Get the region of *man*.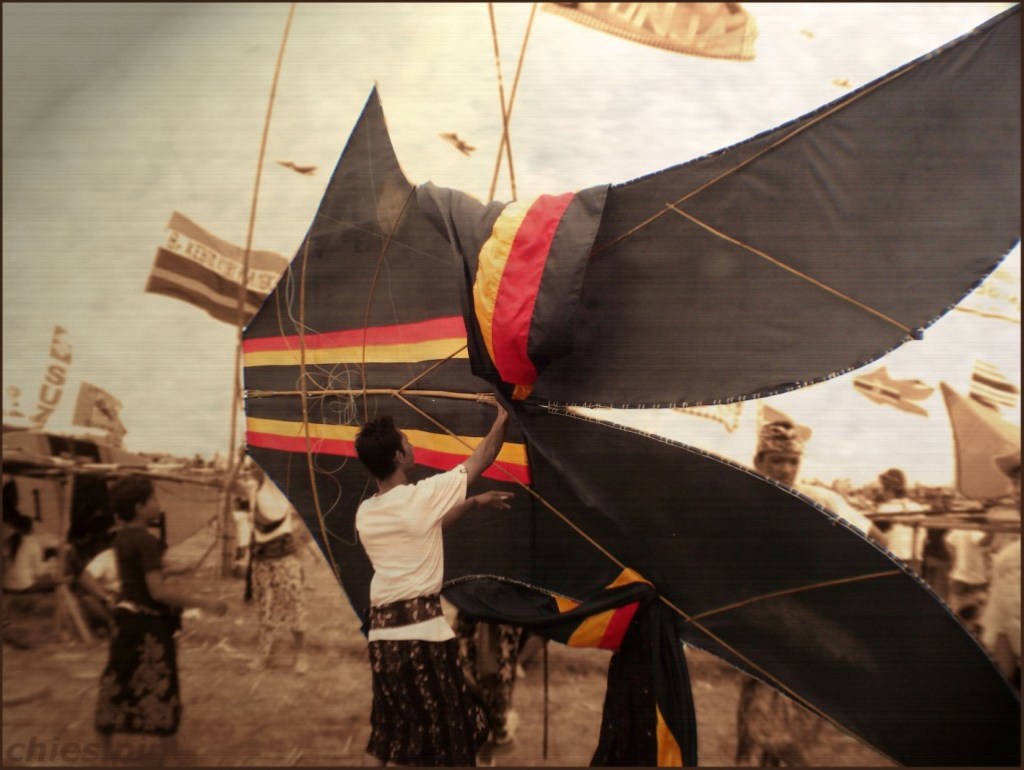
<region>322, 399, 512, 745</region>.
